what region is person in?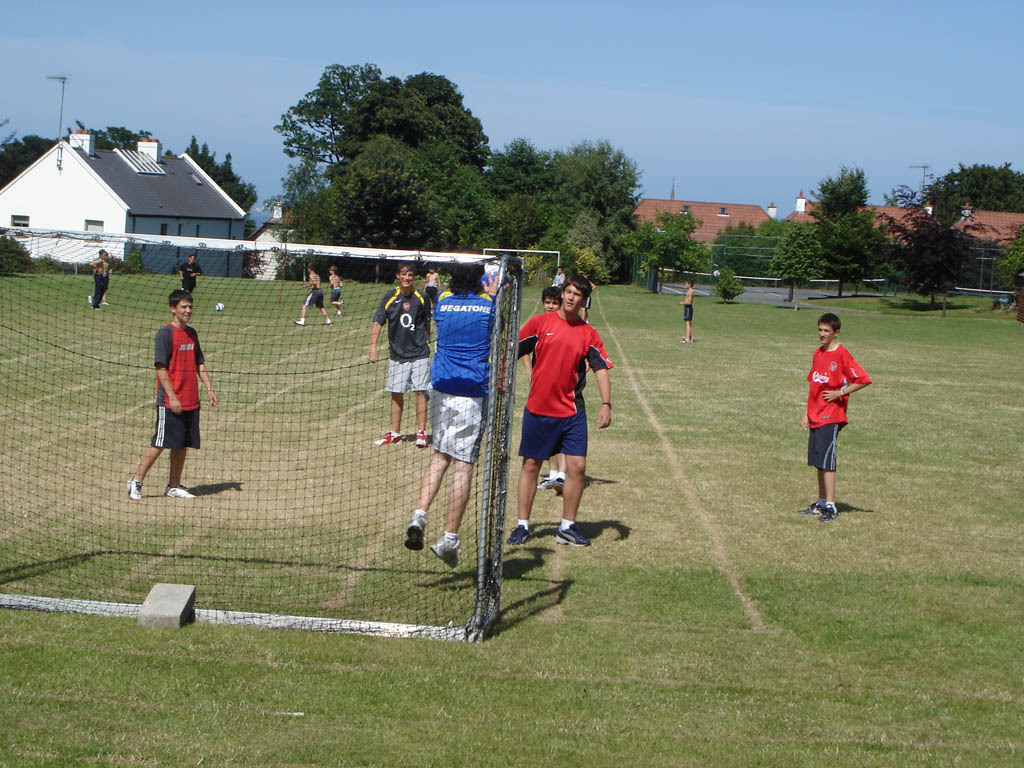
select_region(400, 256, 509, 563).
